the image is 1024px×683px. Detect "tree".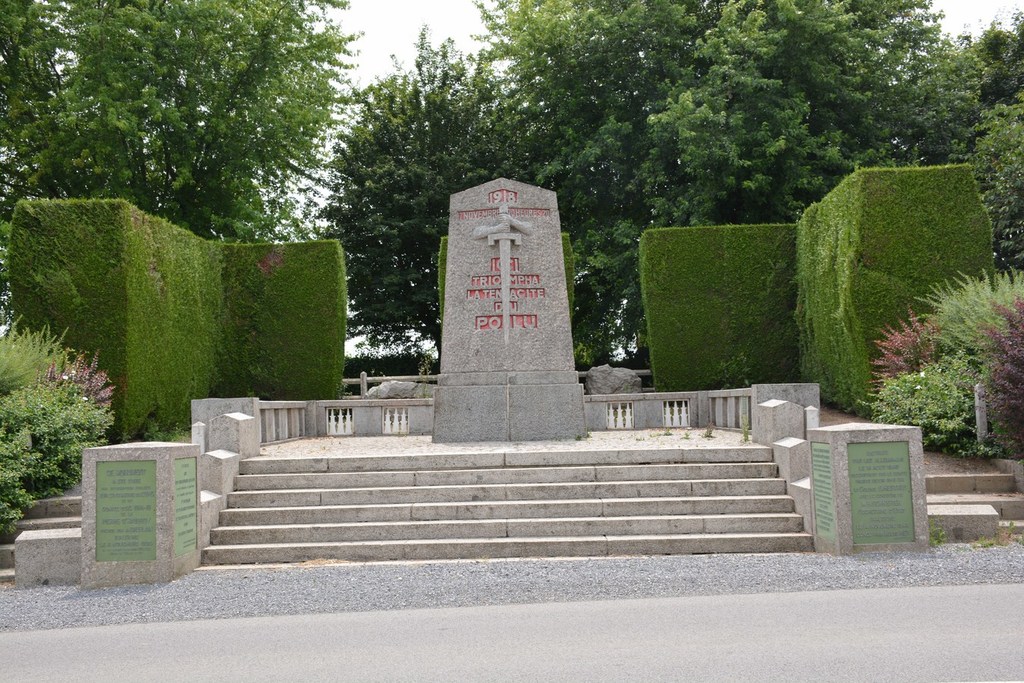
Detection: {"left": 0, "top": 0, "right": 86, "bottom": 221}.
